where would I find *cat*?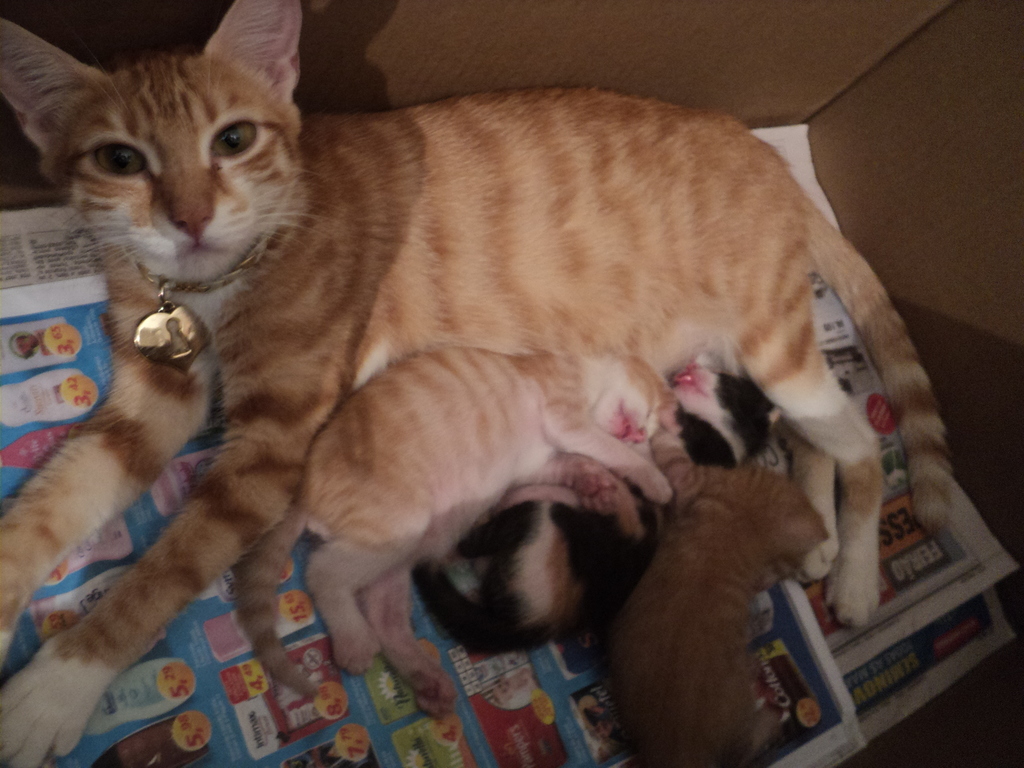
At 0/0/957/766.
